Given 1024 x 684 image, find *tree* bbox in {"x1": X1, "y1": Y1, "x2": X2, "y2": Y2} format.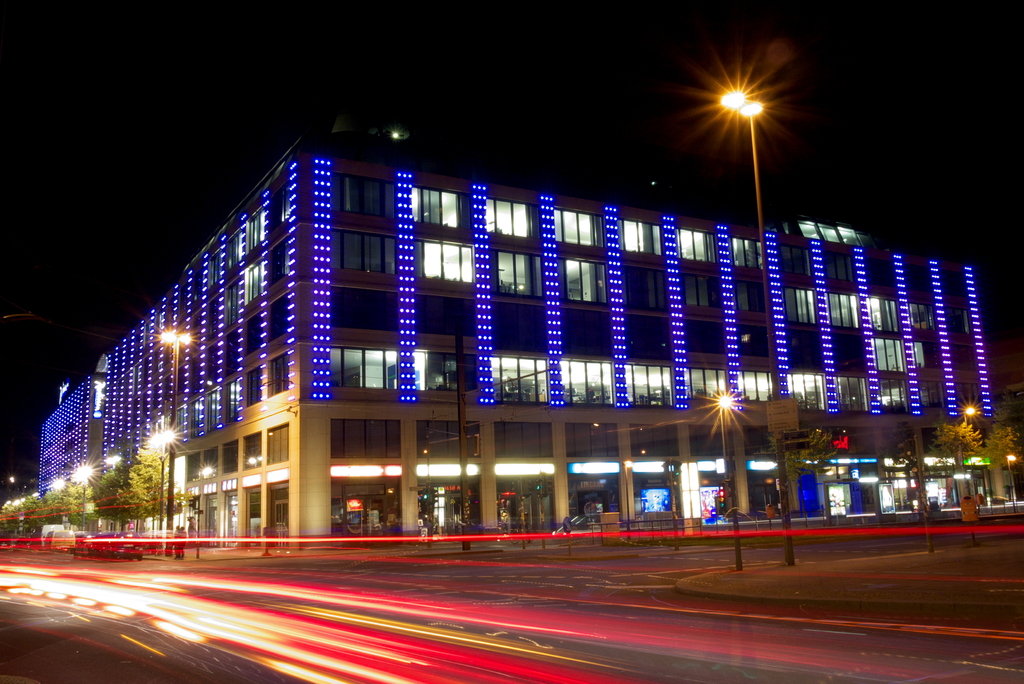
{"x1": 0, "y1": 443, "x2": 186, "y2": 550}.
